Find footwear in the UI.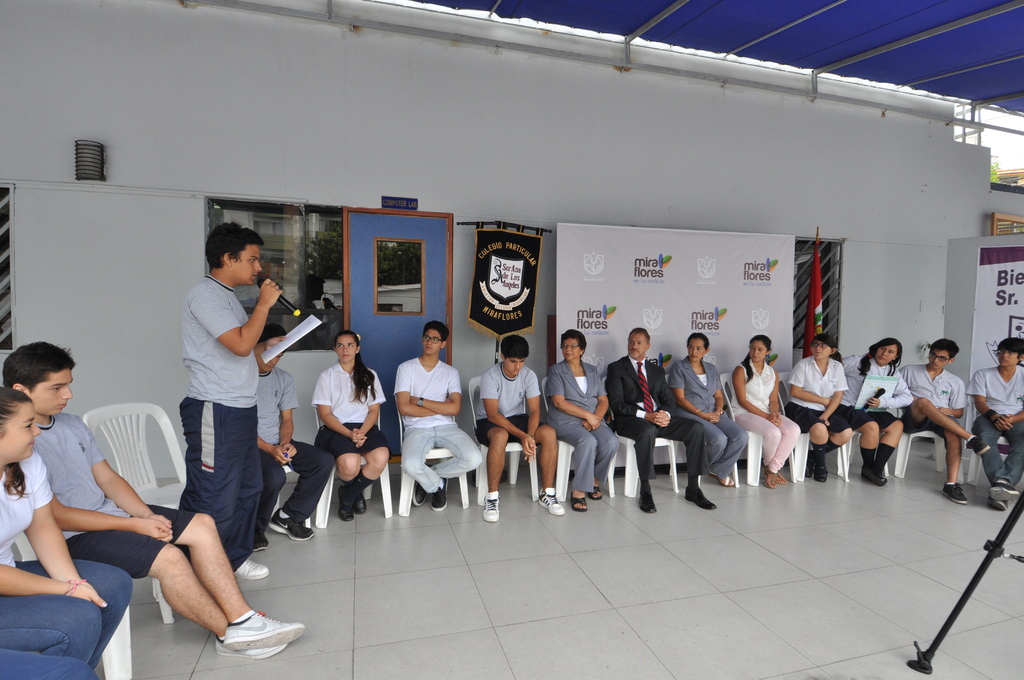
UI element at 637 489 659 513.
